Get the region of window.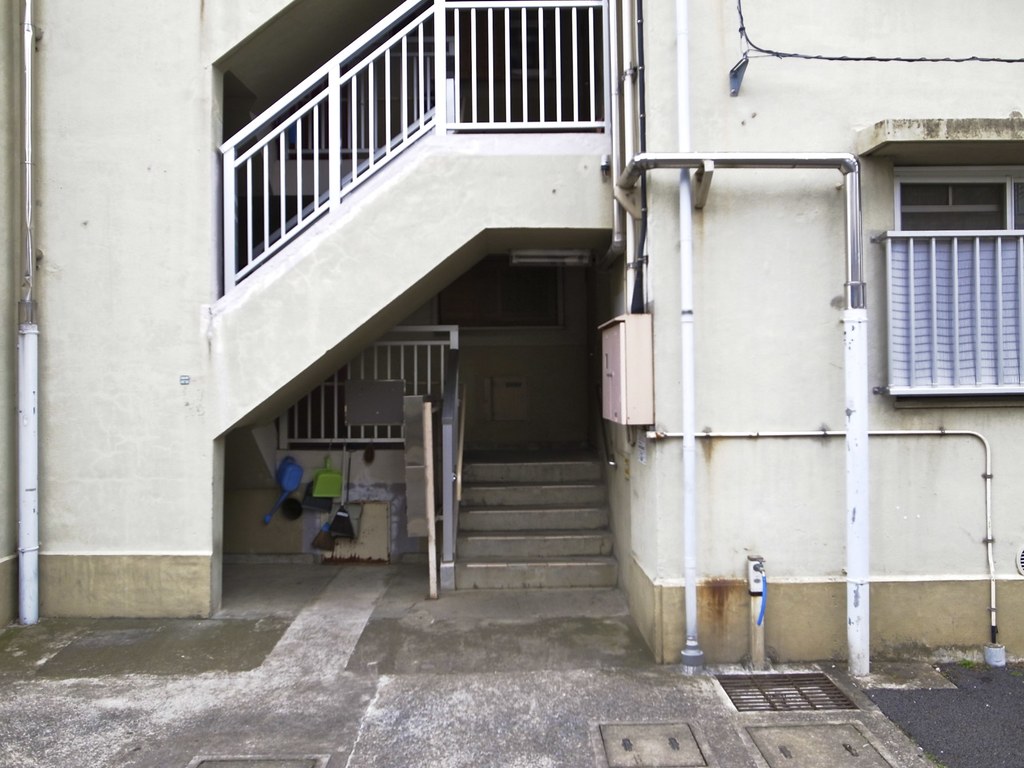
861:155:1023:415.
